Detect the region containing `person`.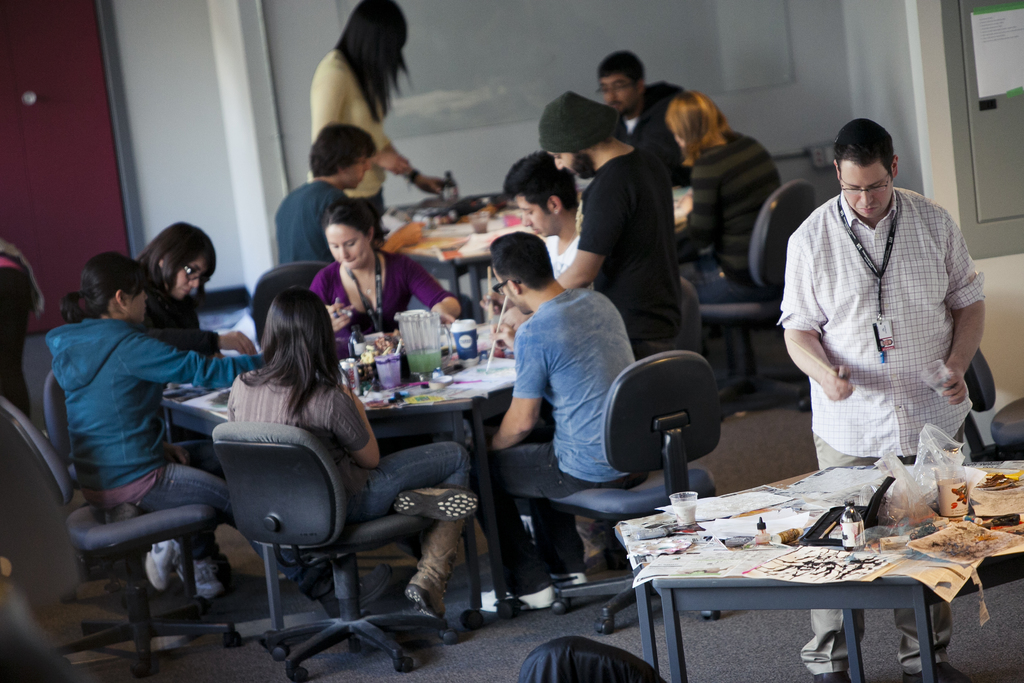
crop(134, 219, 258, 356).
